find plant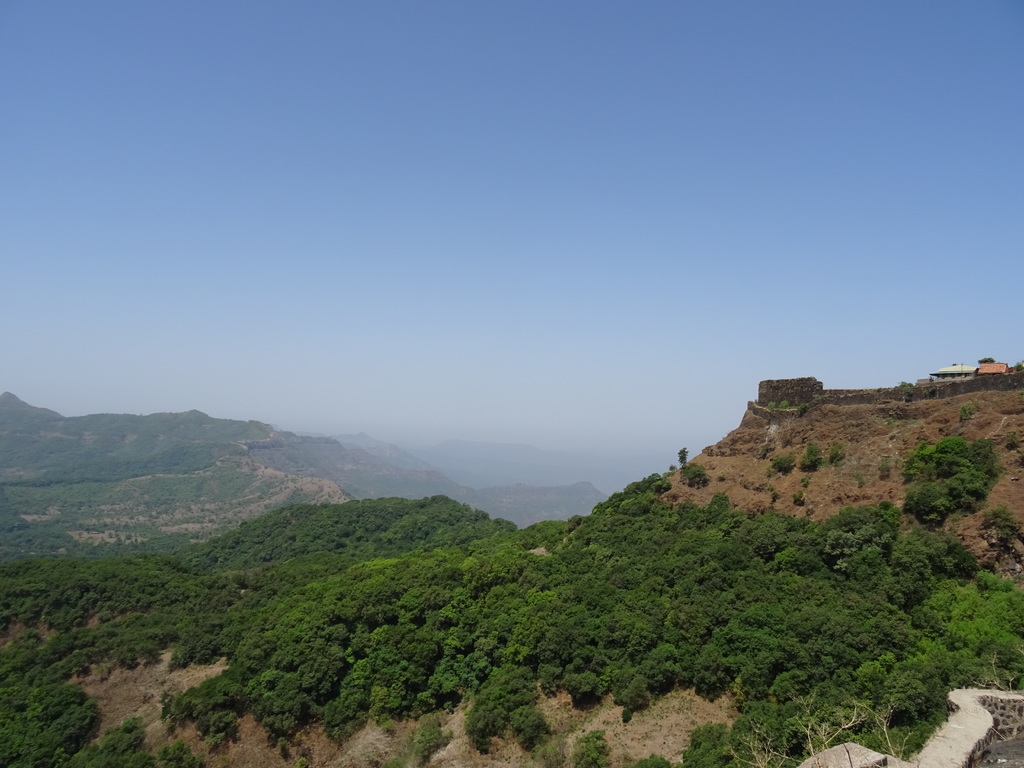
1002:433:1016:449
